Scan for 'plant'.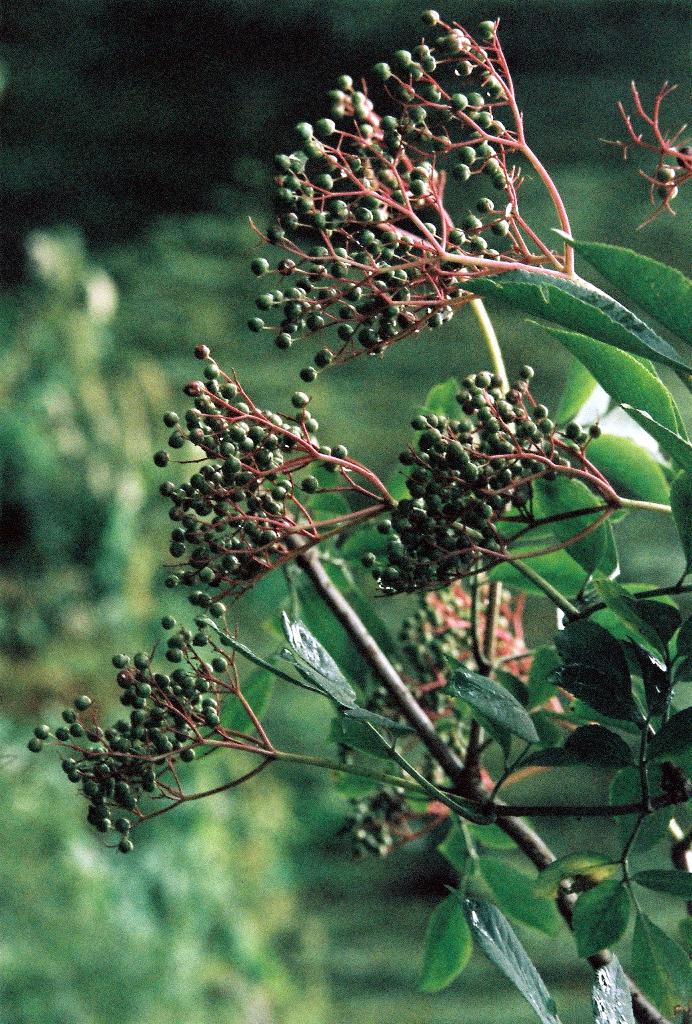
Scan result: <region>38, 25, 680, 967</region>.
